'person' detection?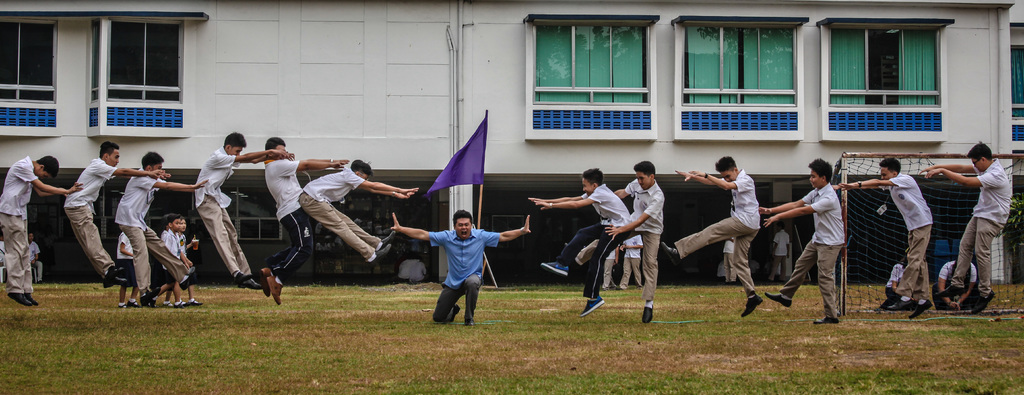
detection(566, 150, 664, 321)
